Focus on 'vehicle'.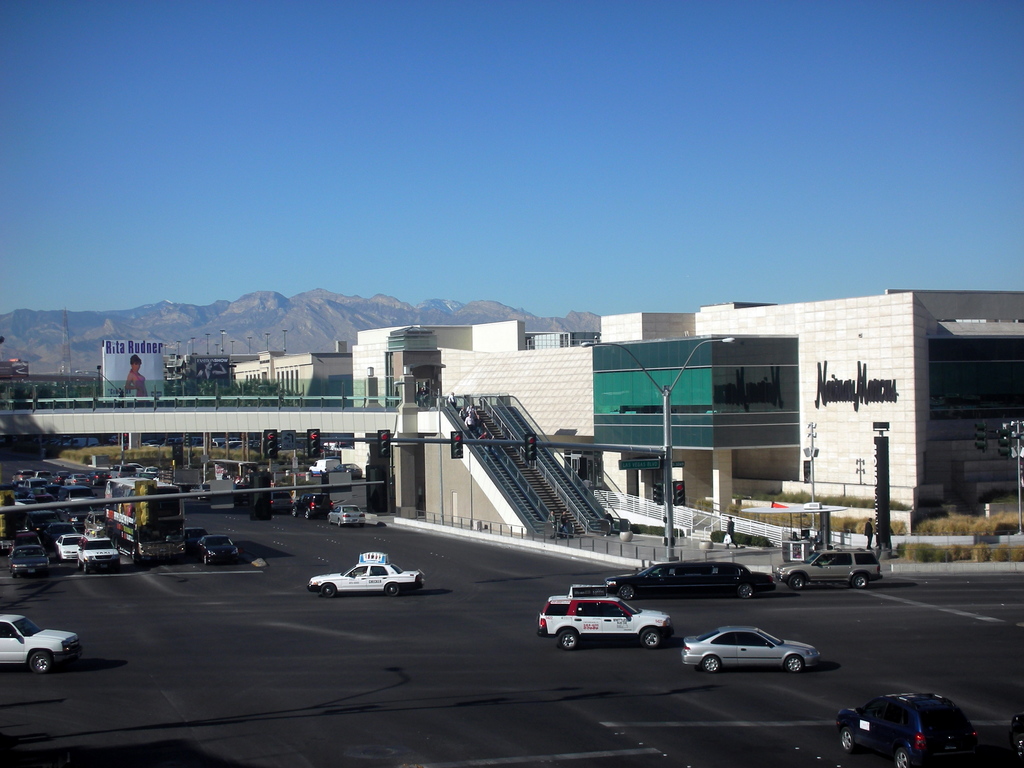
Focused at Rect(0, 612, 79, 673).
